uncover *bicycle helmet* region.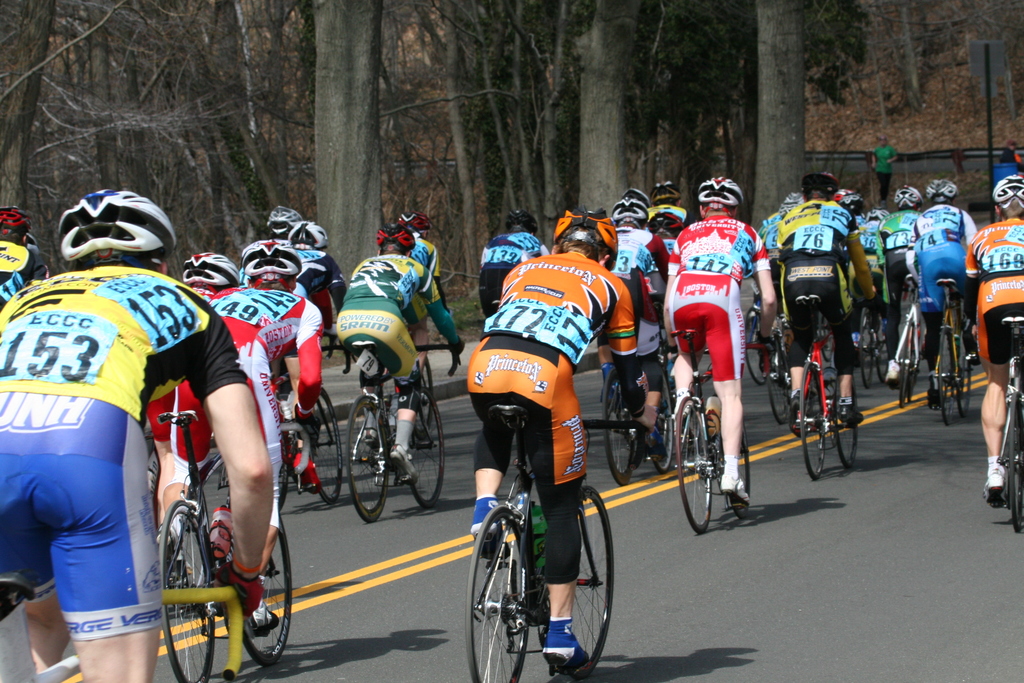
Uncovered: {"x1": 557, "y1": 206, "x2": 619, "y2": 270}.
